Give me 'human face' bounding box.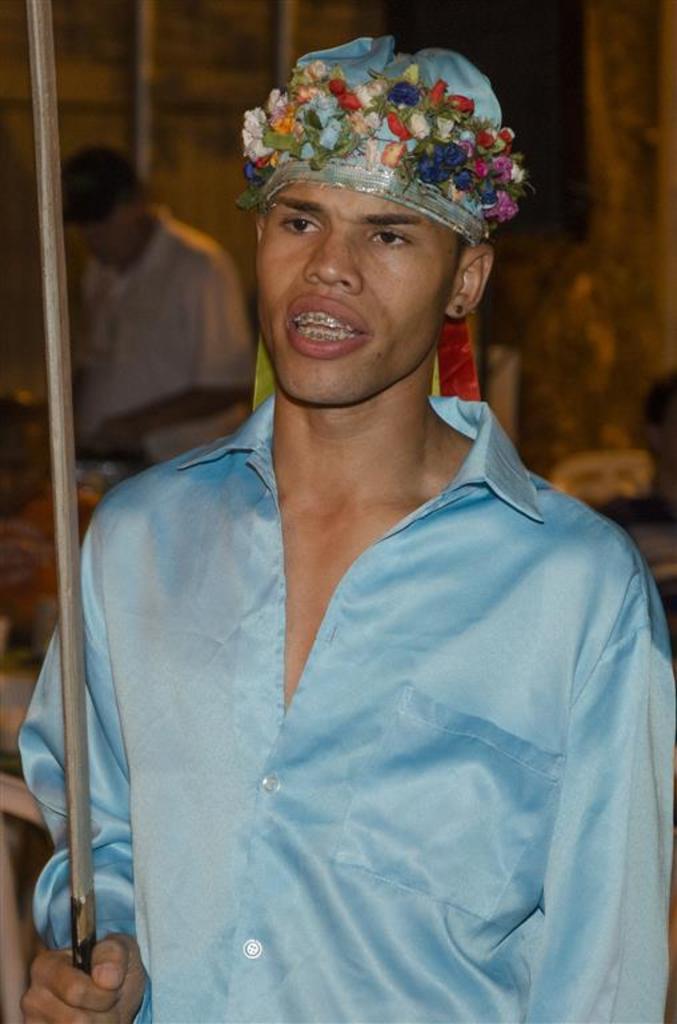
bbox=[255, 183, 464, 409].
